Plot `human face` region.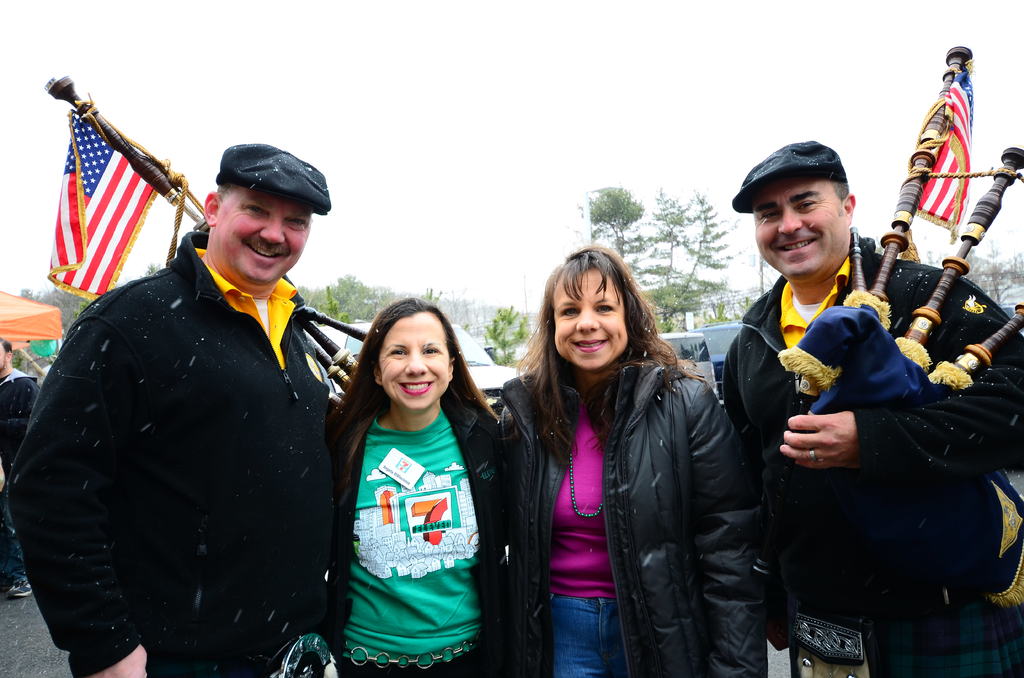
Plotted at BBox(550, 273, 625, 371).
